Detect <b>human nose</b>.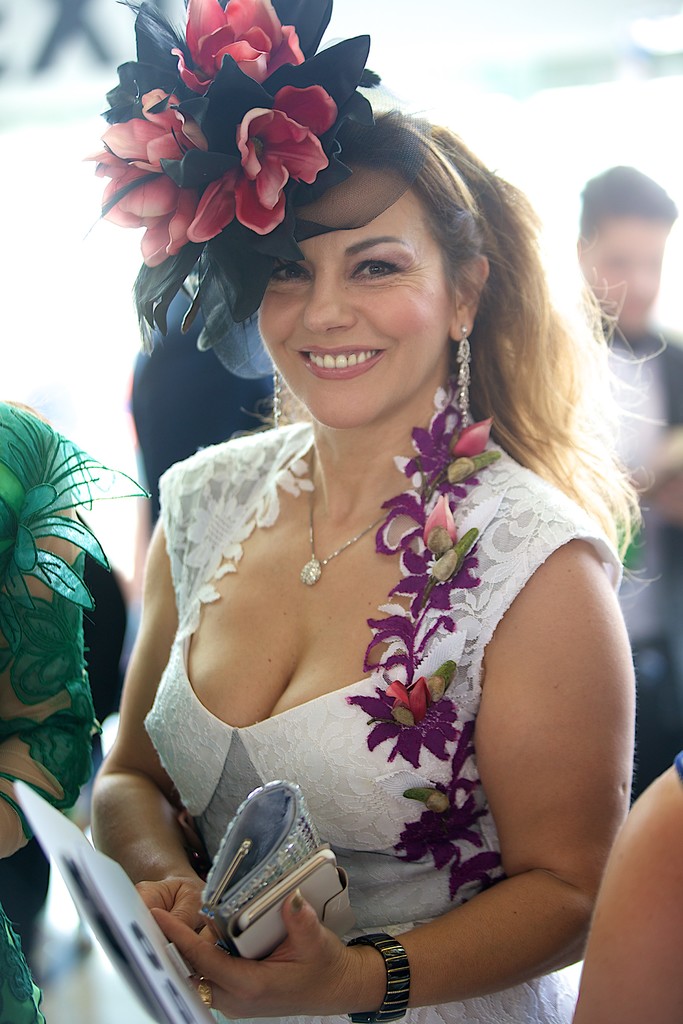
Detected at <bbox>303, 266, 356, 333</bbox>.
